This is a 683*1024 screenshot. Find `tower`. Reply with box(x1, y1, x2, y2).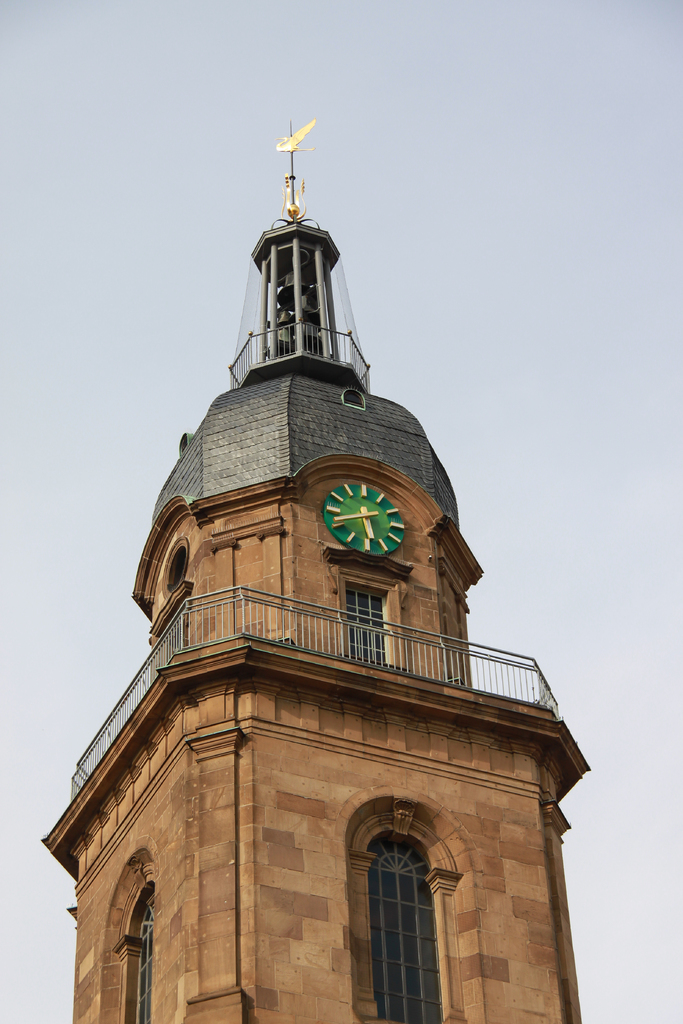
box(43, 139, 588, 1023).
